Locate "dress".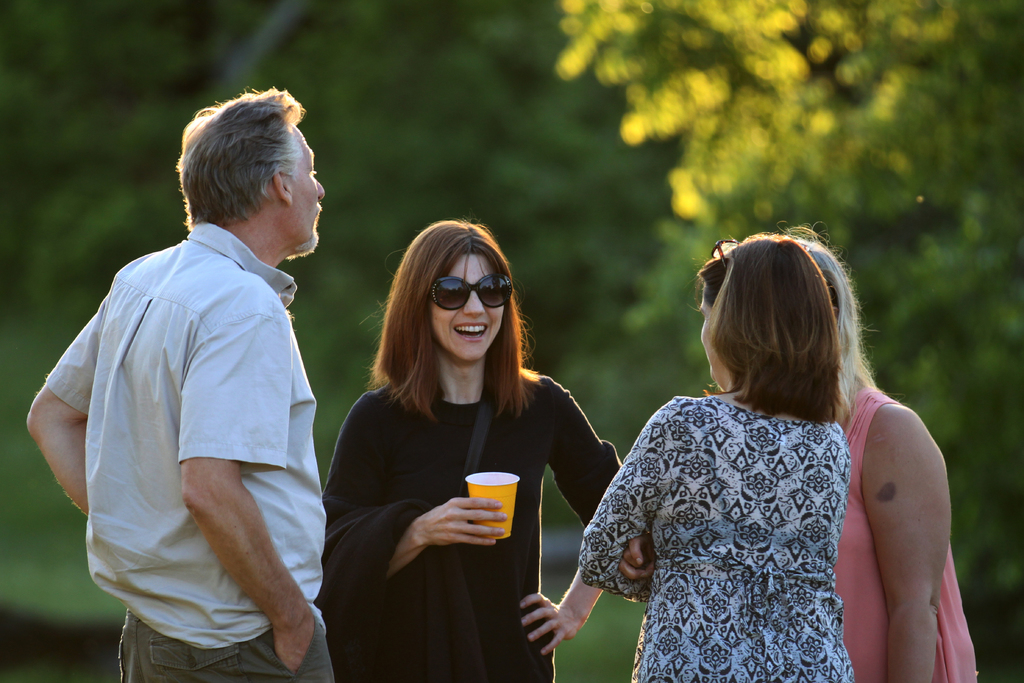
Bounding box: {"left": 323, "top": 373, "right": 624, "bottom": 682}.
